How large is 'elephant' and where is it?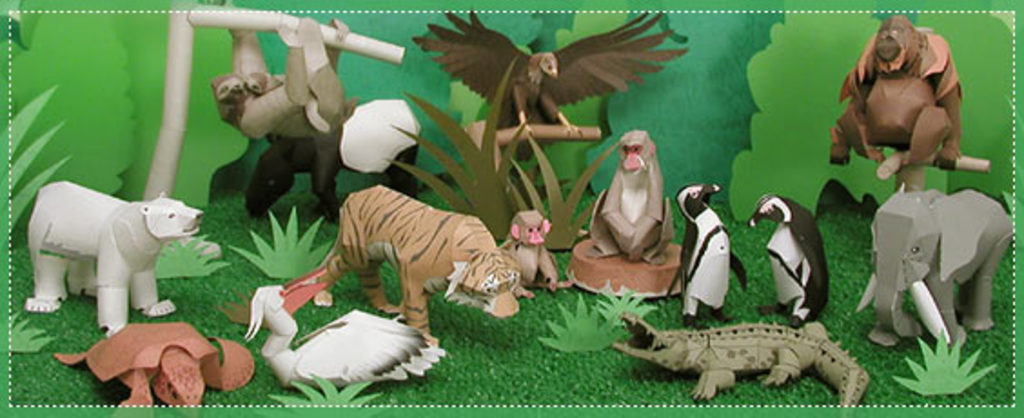
Bounding box: x1=862 y1=187 x2=1013 y2=351.
